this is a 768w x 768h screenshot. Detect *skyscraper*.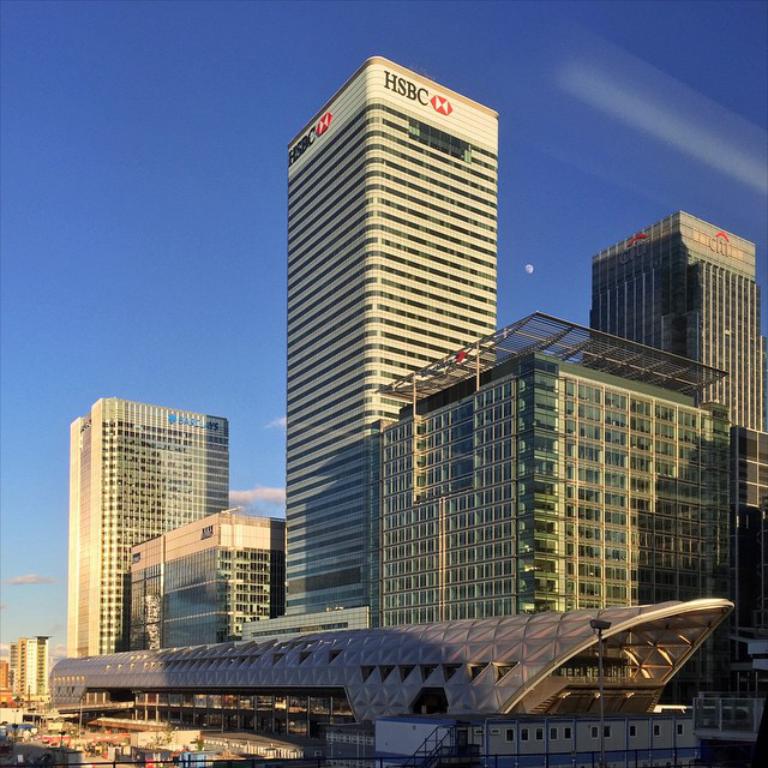
region(586, 215, 760, 449).
